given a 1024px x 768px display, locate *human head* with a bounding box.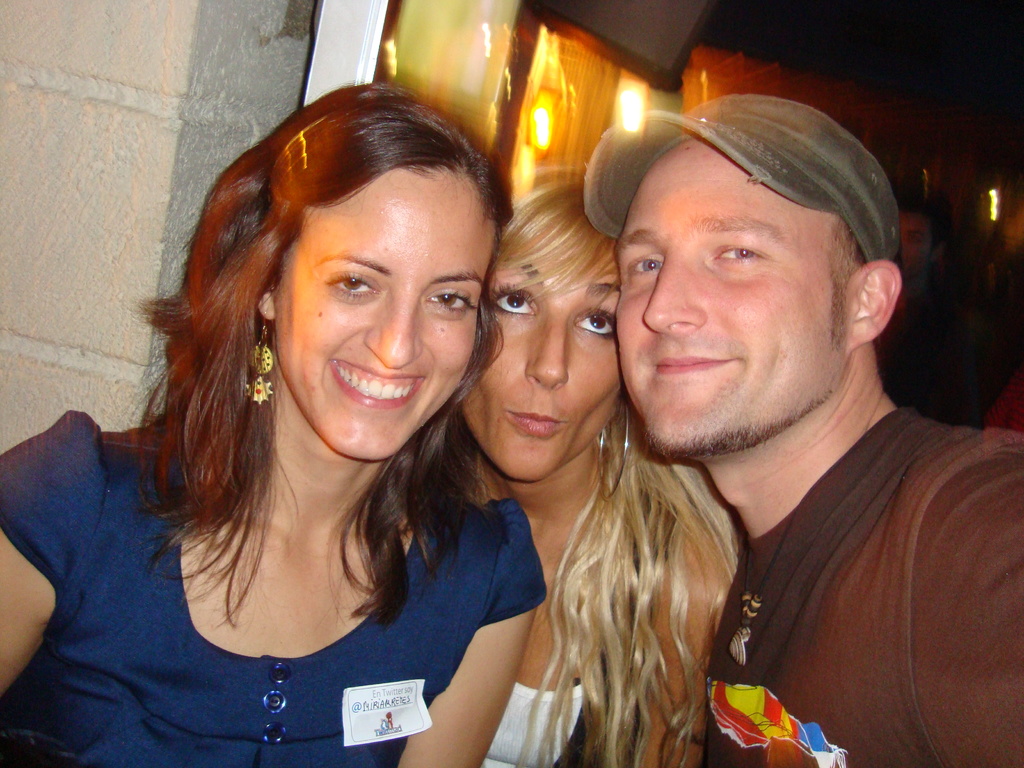
Located: <box>461,179,623,486</box>.
